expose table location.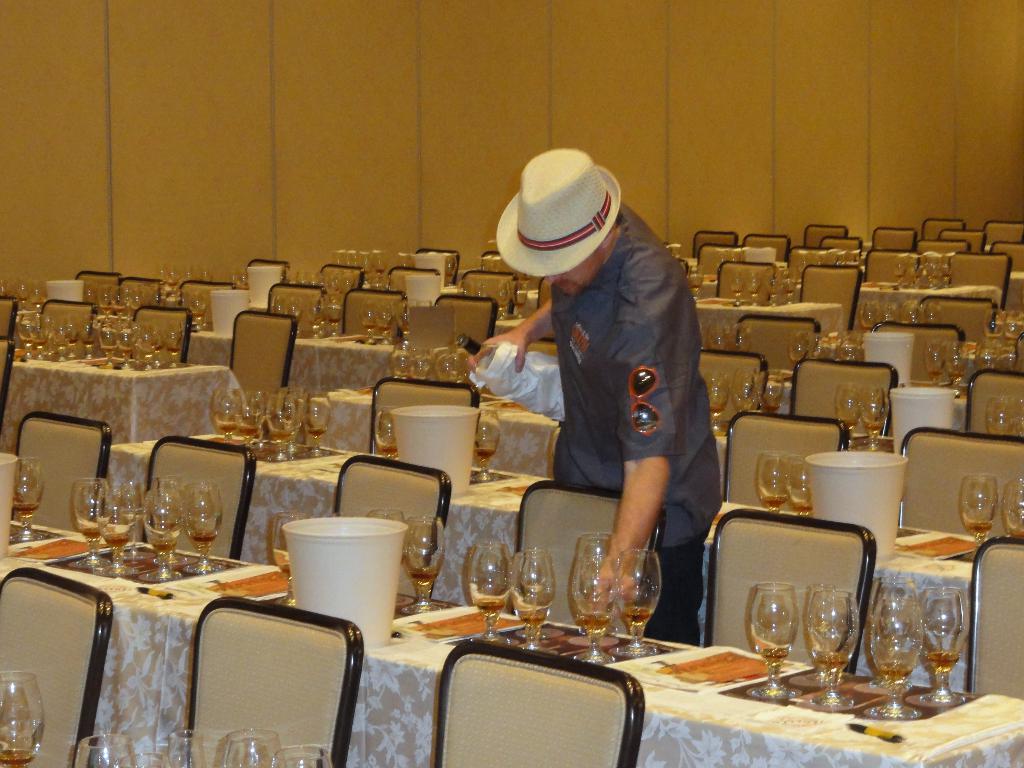
Exposed at x1=317, y1=386, x2=556, y2=477.
